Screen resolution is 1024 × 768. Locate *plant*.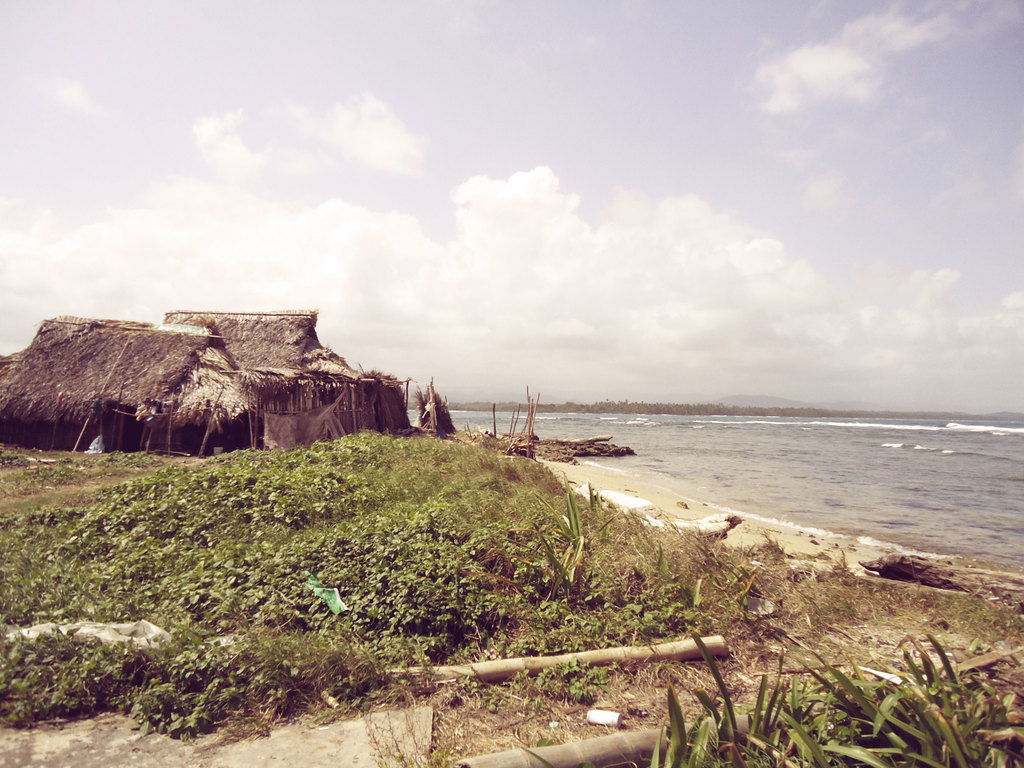
locate(355, 698, 473, 765).
